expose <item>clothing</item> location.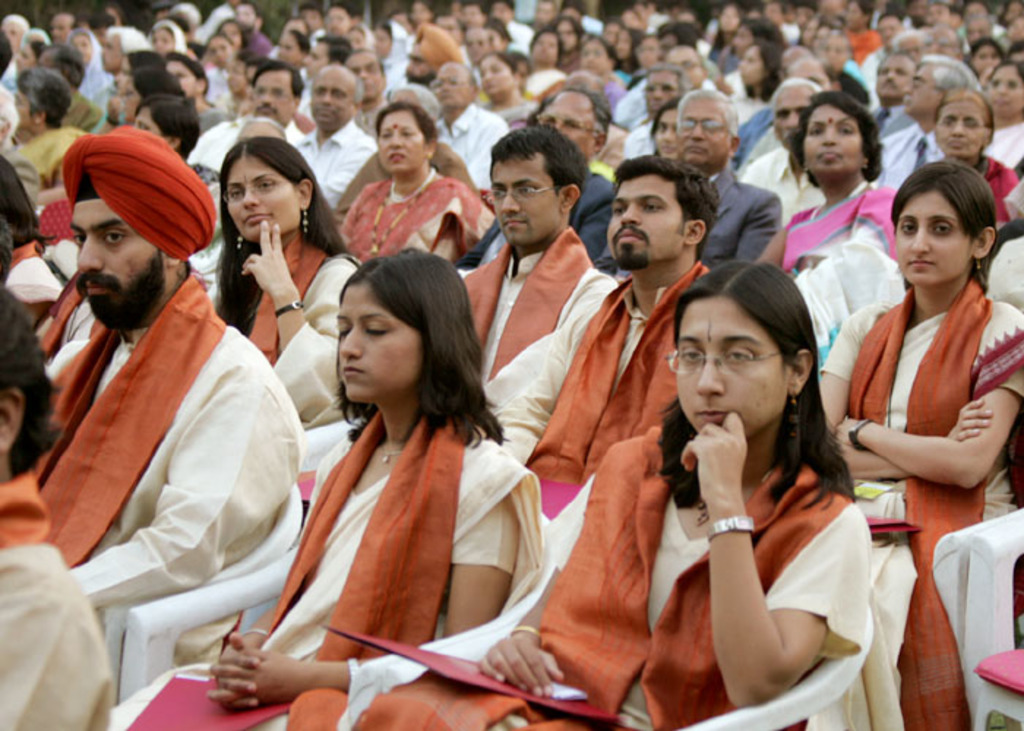
Exposed at detection(4, 121, 97, 197).
